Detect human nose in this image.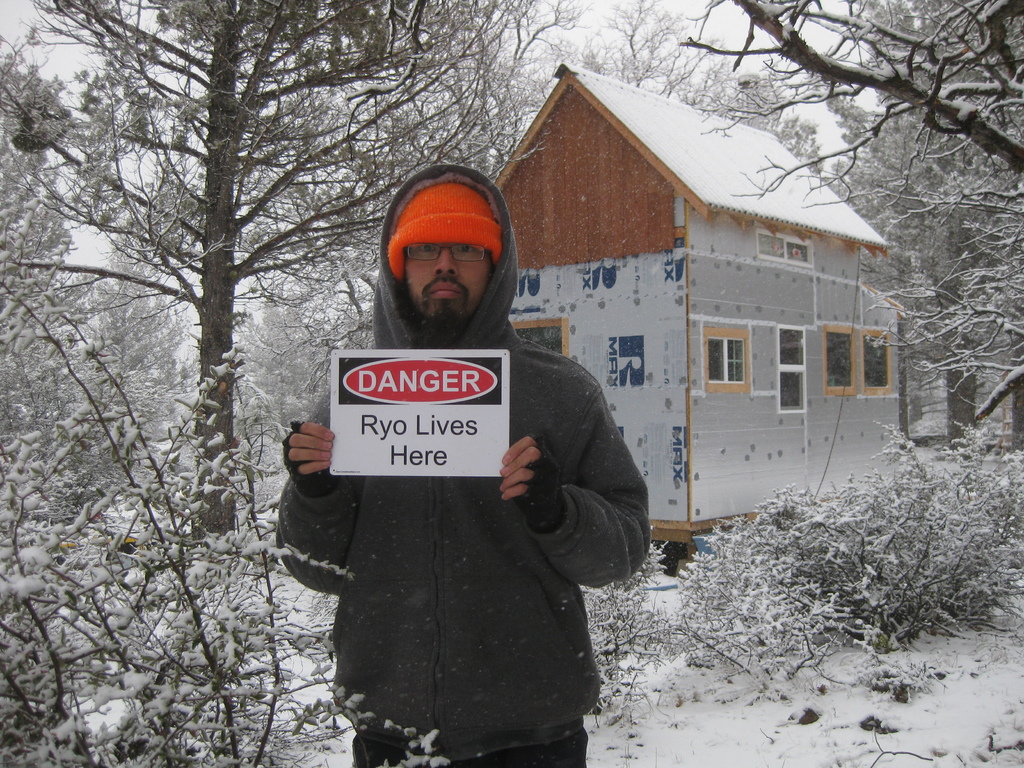
Detection: region(433, 246, 461, 275).
